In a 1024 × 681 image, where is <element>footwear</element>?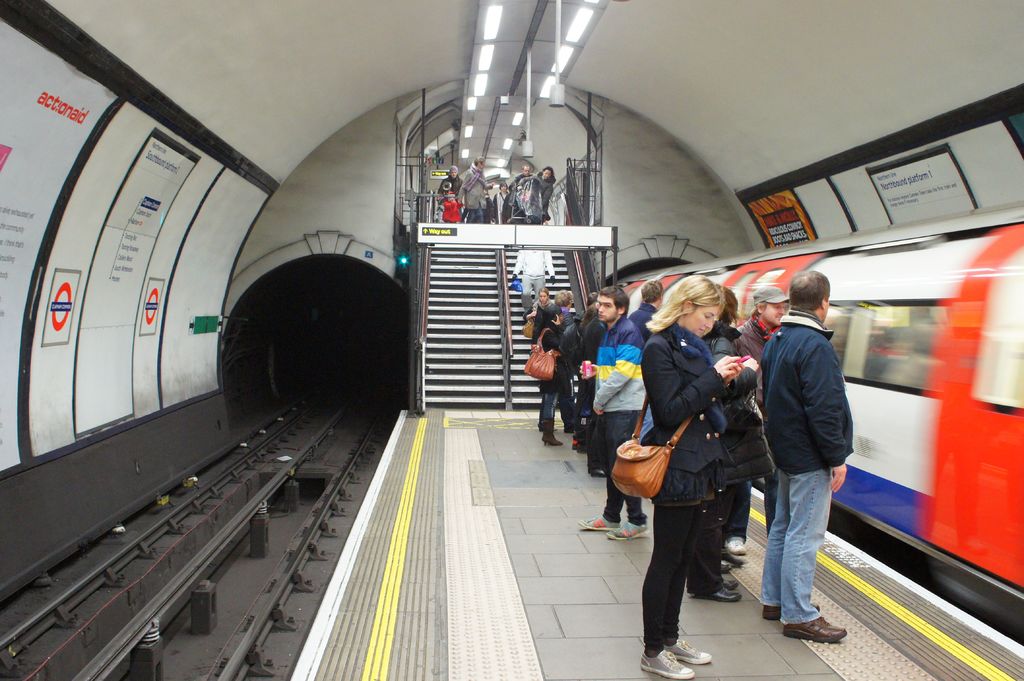
{"x1": 762, "y1": 602, "x2": 817, "y2": 620}.
